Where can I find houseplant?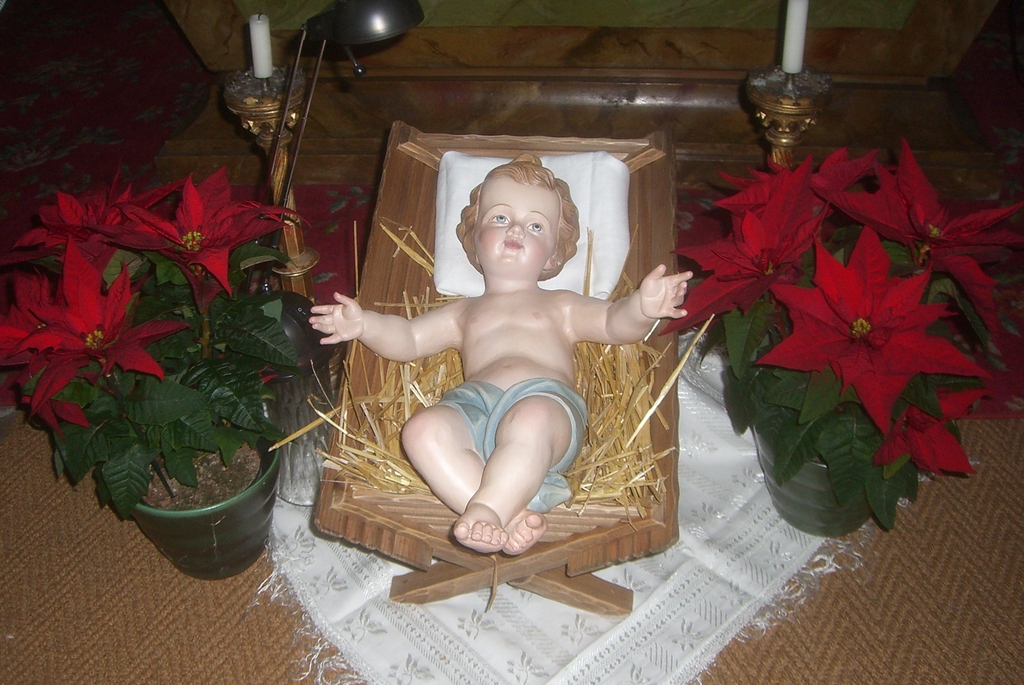
You can find it at [left=23, top=148, right=324, bottom=591].
